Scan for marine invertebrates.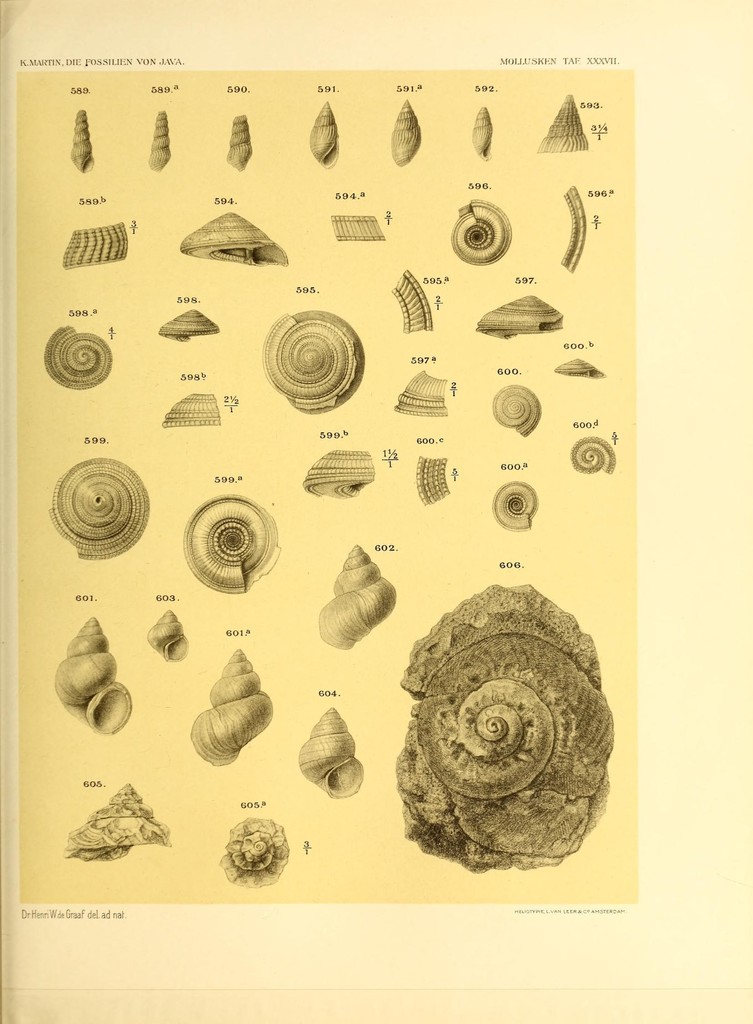
Scan result: [384, 364, 463, 424].
